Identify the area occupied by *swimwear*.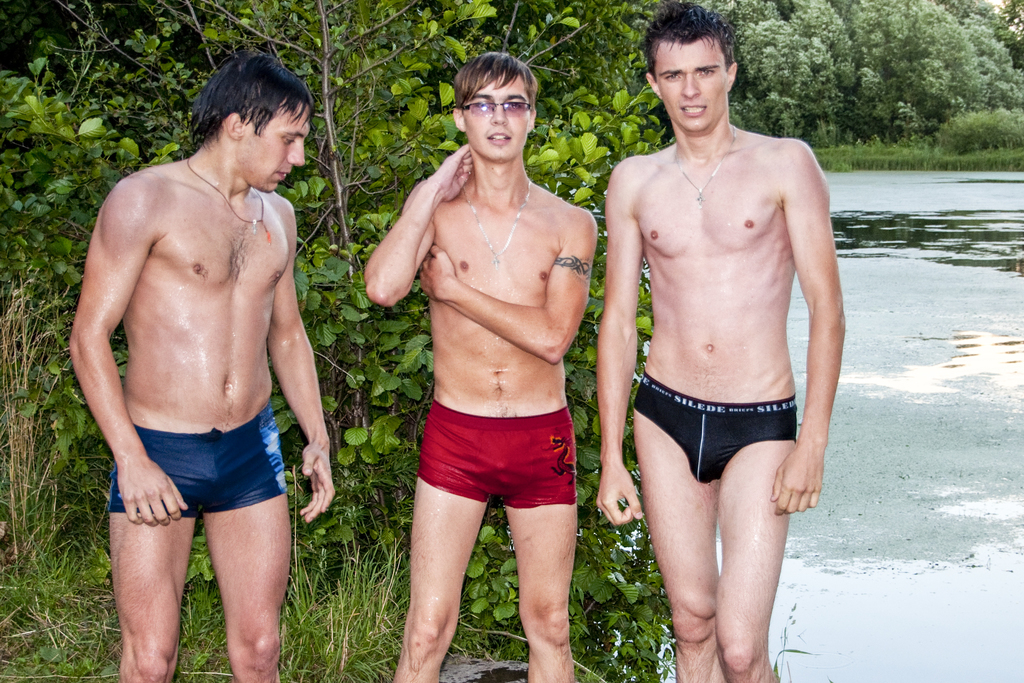
Area: left=419, top=400, right=581, bottom=500.
